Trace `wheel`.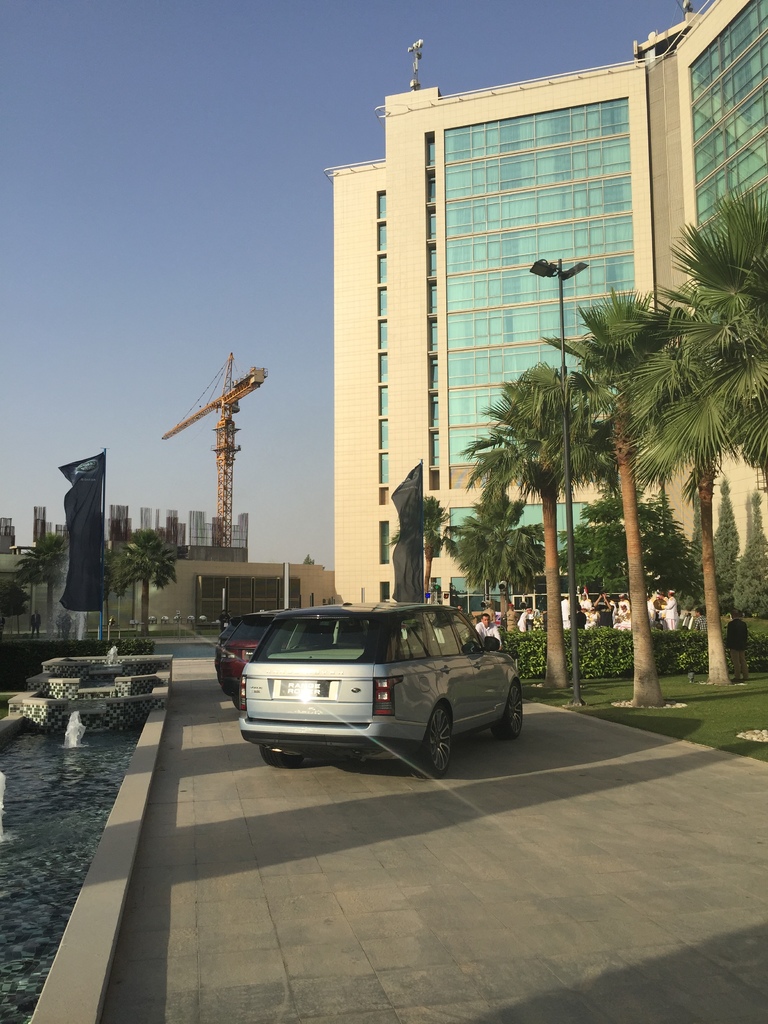
Traced to Rect(492, 685, 532, 743).
